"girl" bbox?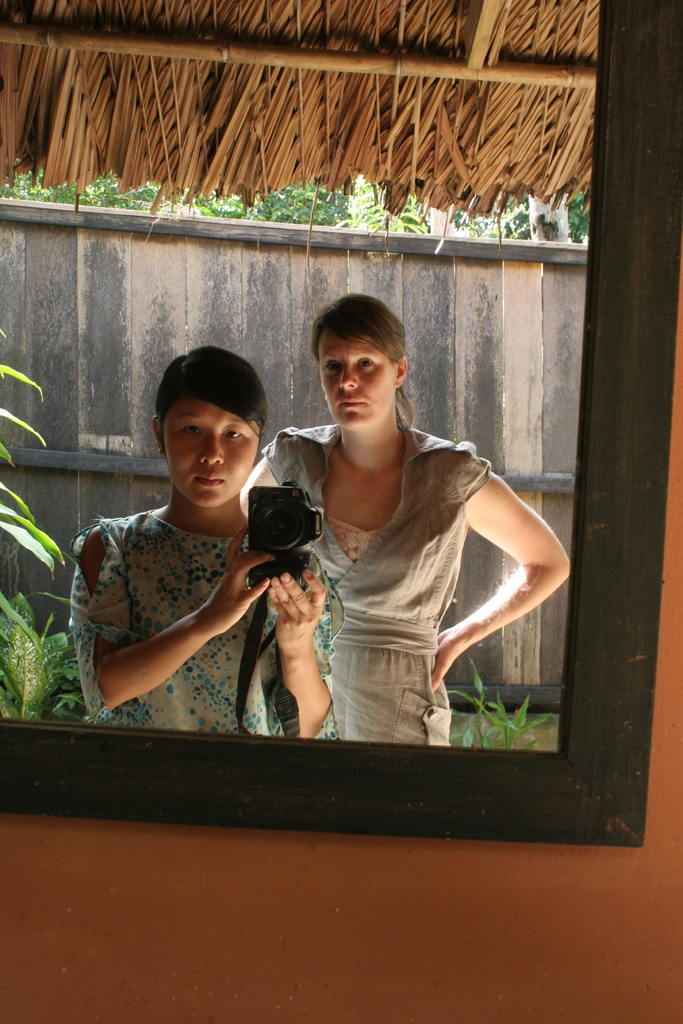
68,346,342,739
